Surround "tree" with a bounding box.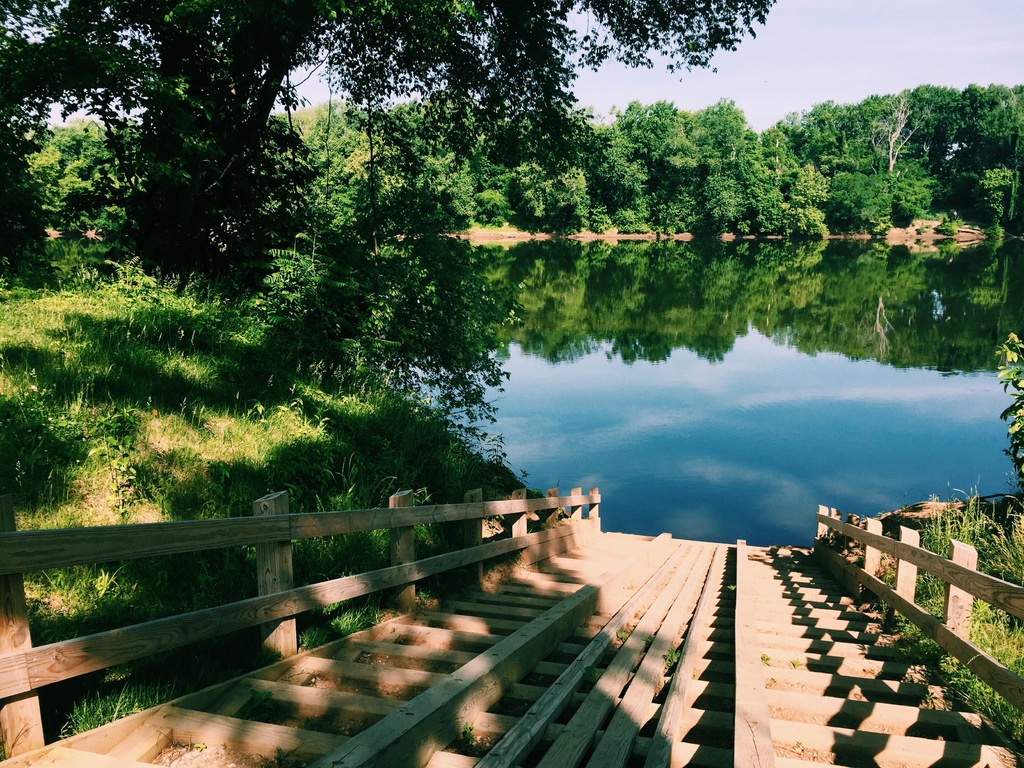
{"x1": 0, "y1": 0, "x2": 776, "y2": 283}.
